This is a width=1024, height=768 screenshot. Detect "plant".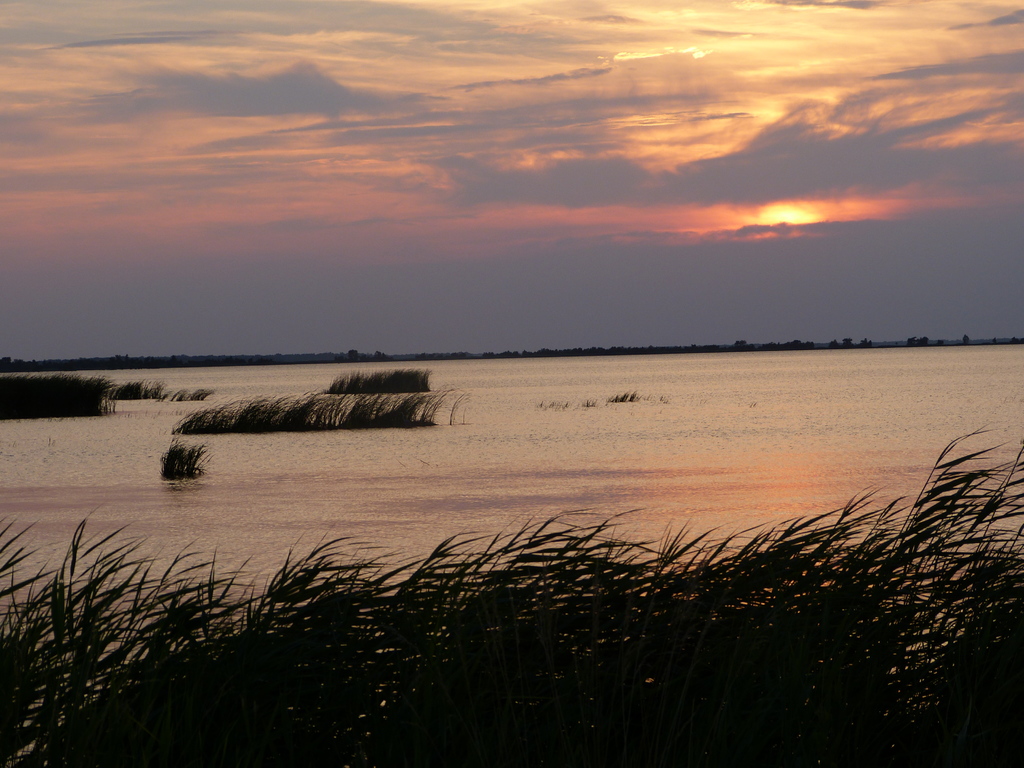
(x1=607, y1=388, x2=640, y2=402).
